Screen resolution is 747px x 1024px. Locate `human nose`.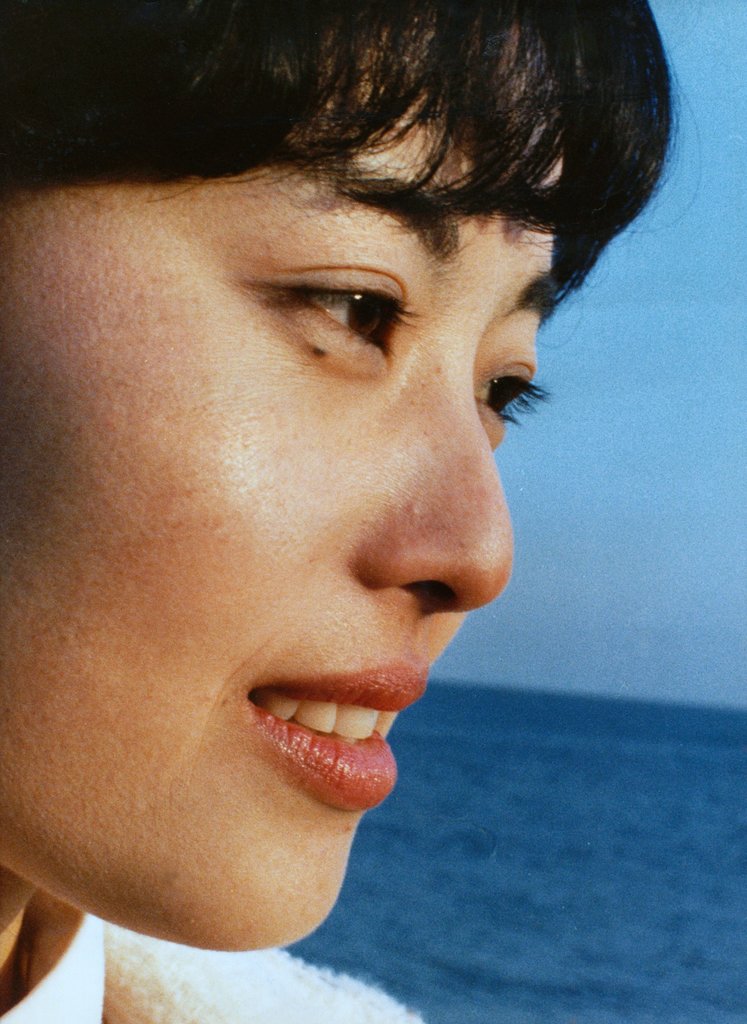
locate(347, 369, 514, 620).
